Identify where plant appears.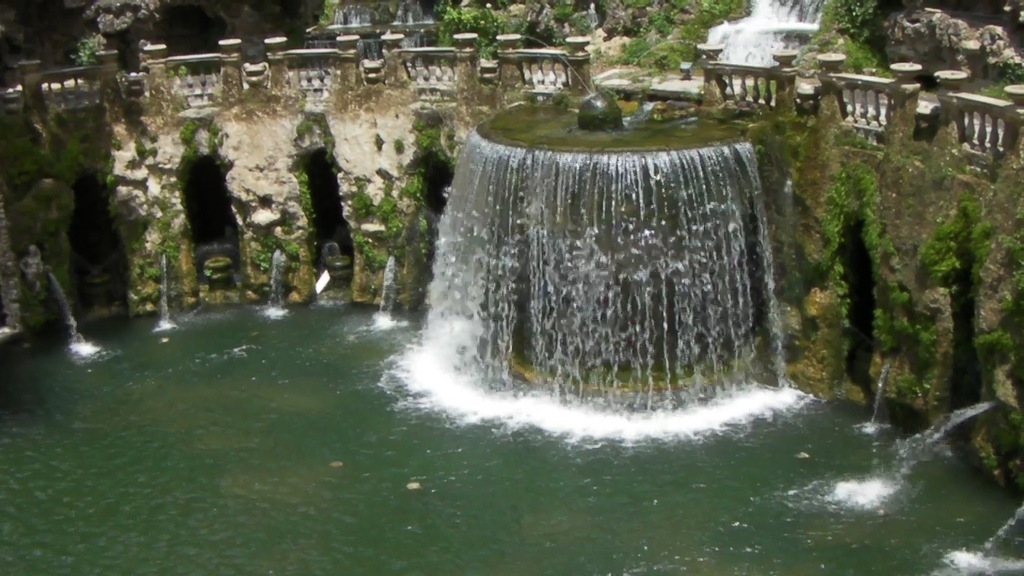
Appears at l=365, t=278, r=379, b=301.
